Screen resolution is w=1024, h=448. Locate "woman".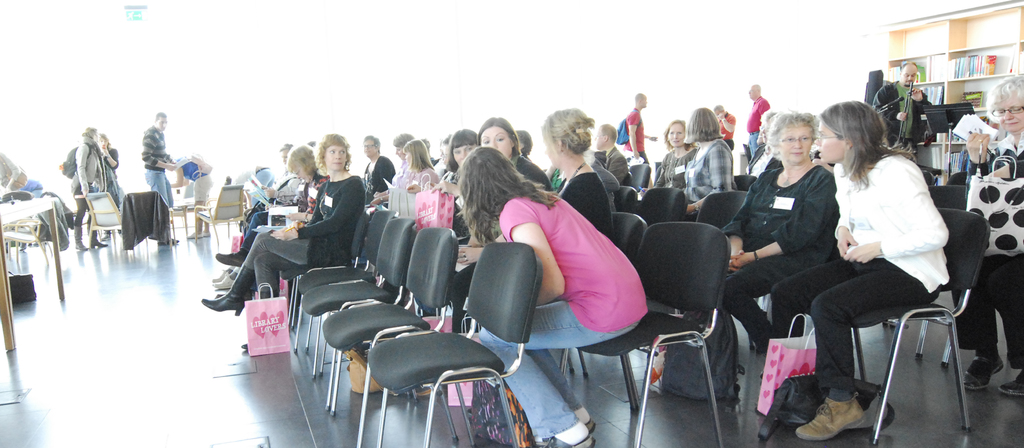
<bbox>448, 108, 617, 330</bbox>.
